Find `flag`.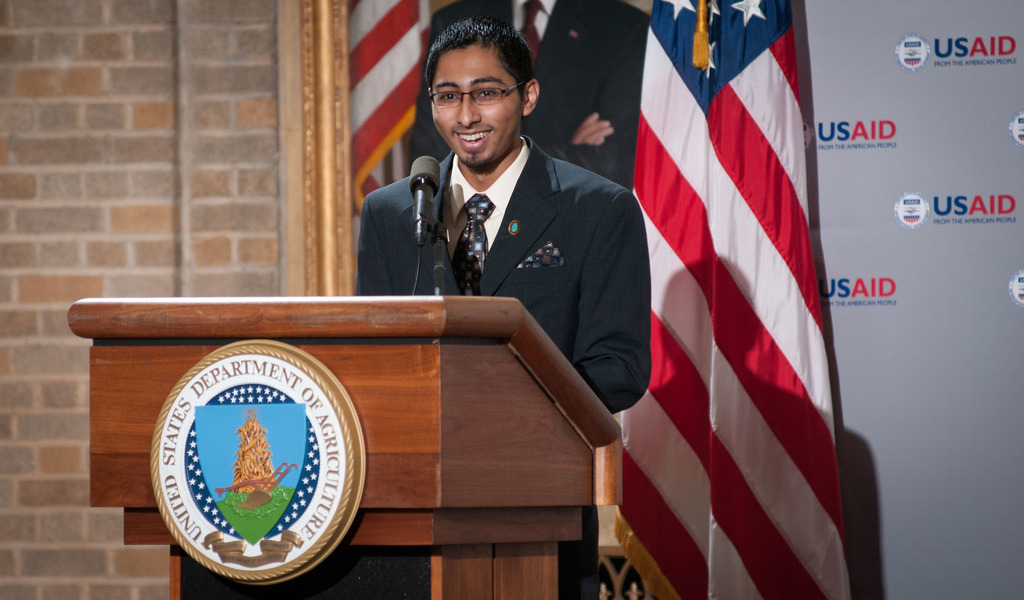
left=343, top=0, right=423, bottom=218.
